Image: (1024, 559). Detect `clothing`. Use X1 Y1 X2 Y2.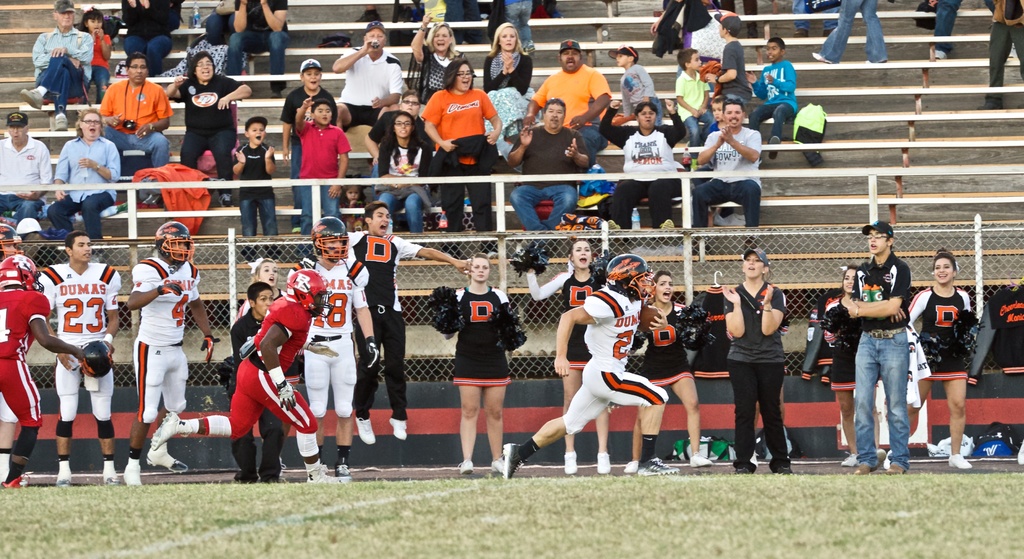
749 54 797 152.
